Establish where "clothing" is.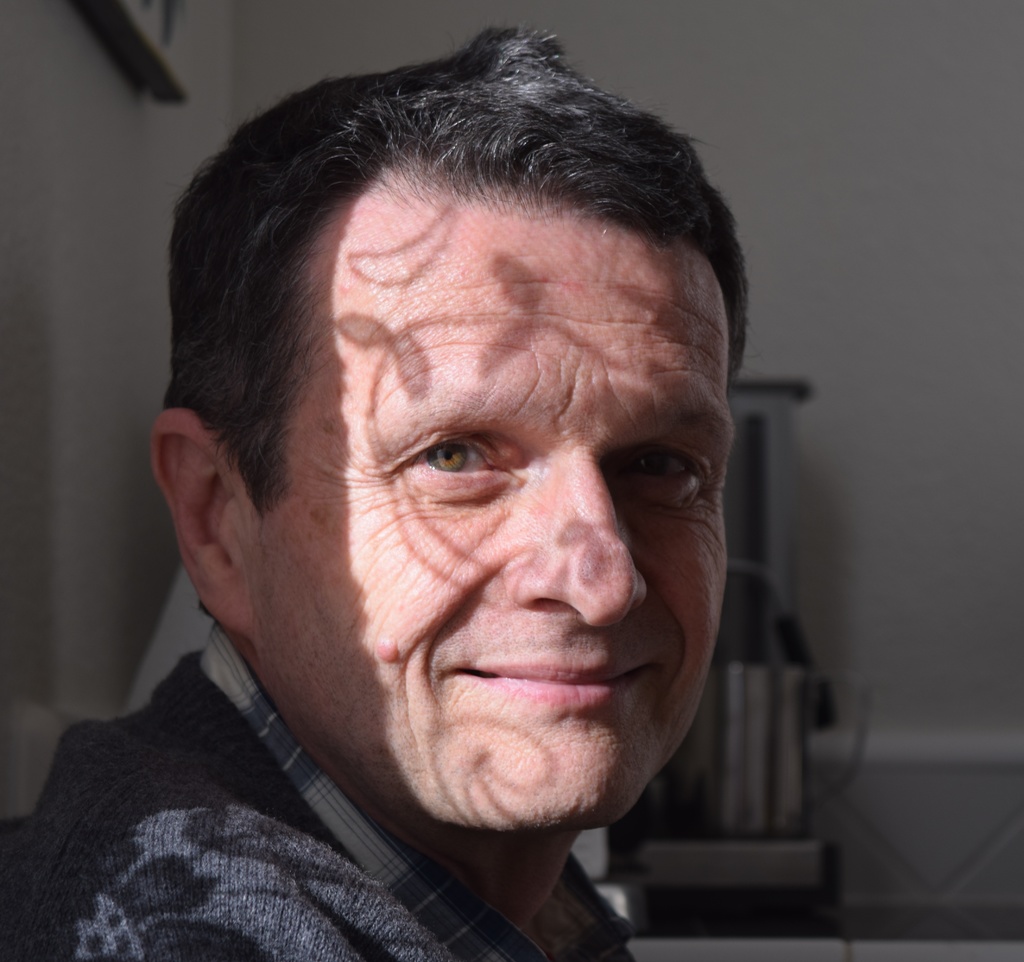
Established at select_region(7, 585, 783, 957).
